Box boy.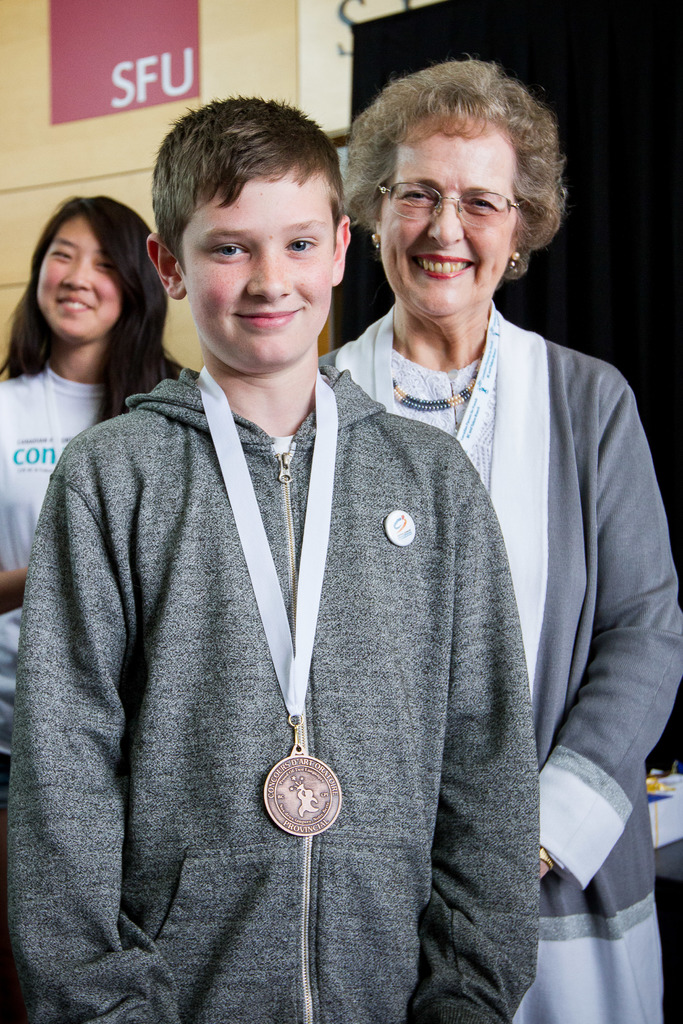
[left=11, top=102, right=564, bottom=1023].
